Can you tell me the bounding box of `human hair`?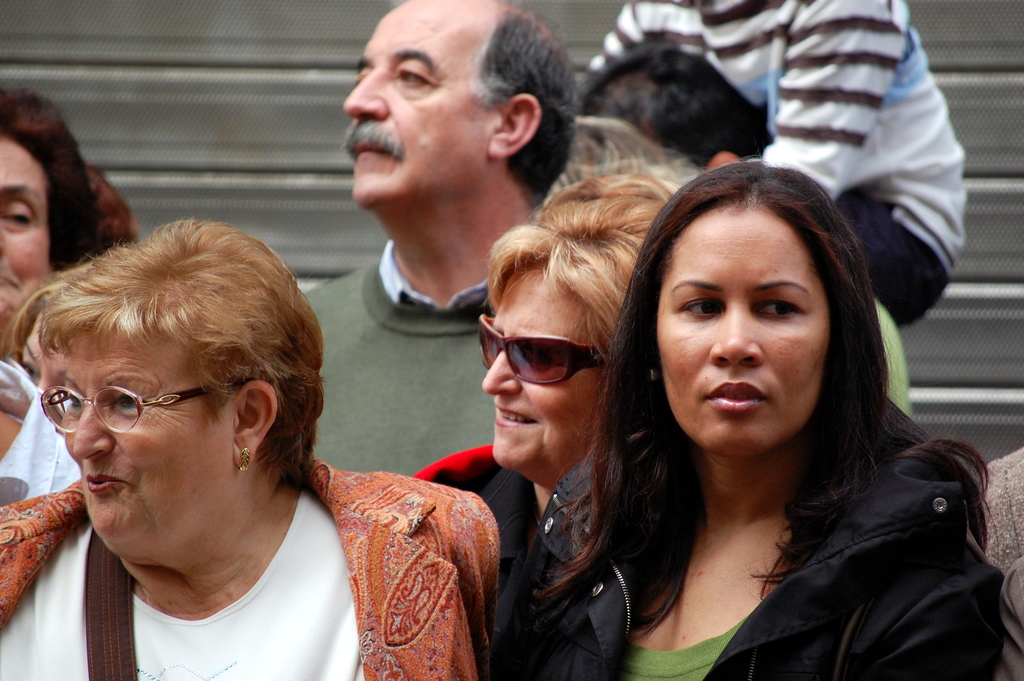
x1=573 y1=34 x2=775 y2=173.
